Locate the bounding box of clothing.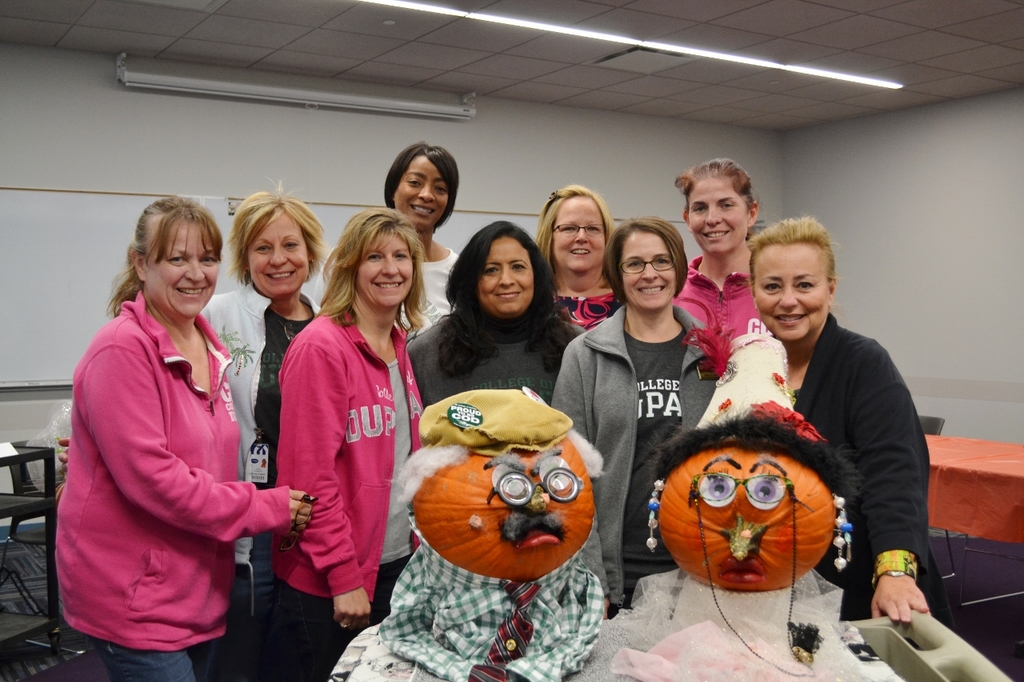
Bounding box: <region>403, 313, 592, 405</region>.
